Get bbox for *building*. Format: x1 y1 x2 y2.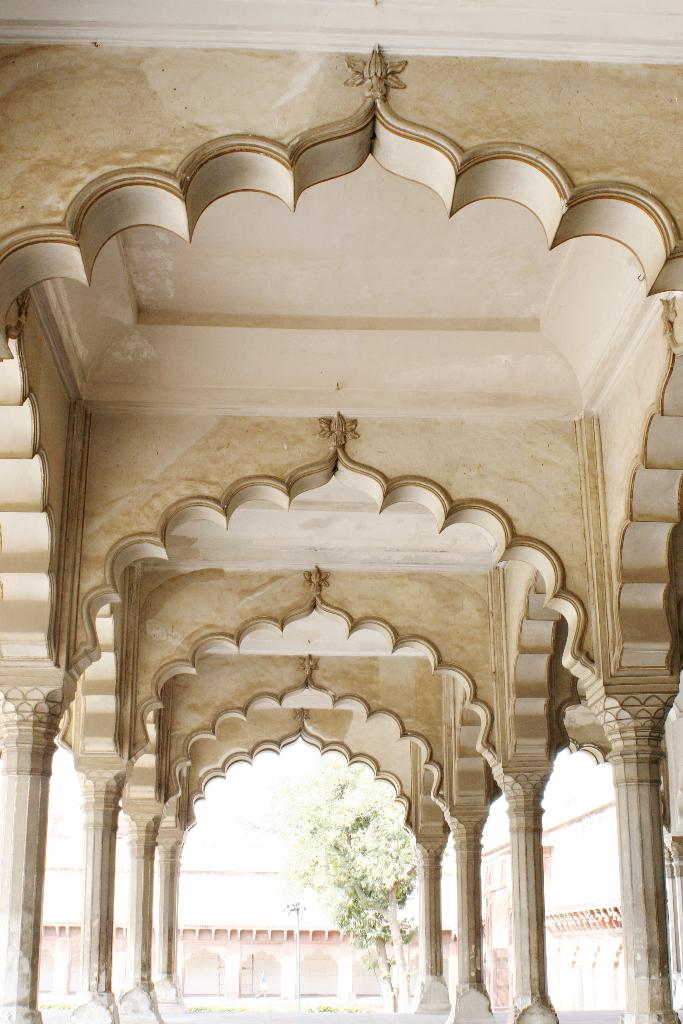
38 679 682 1007.
